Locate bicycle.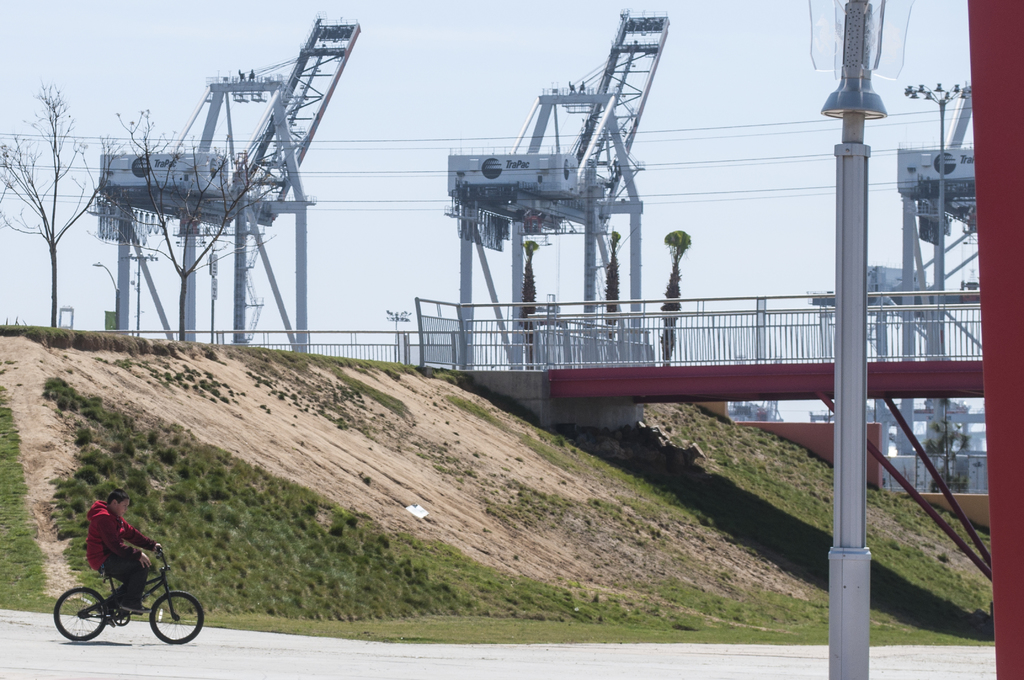
Bounding box: region(45, 547, 182, 656).
